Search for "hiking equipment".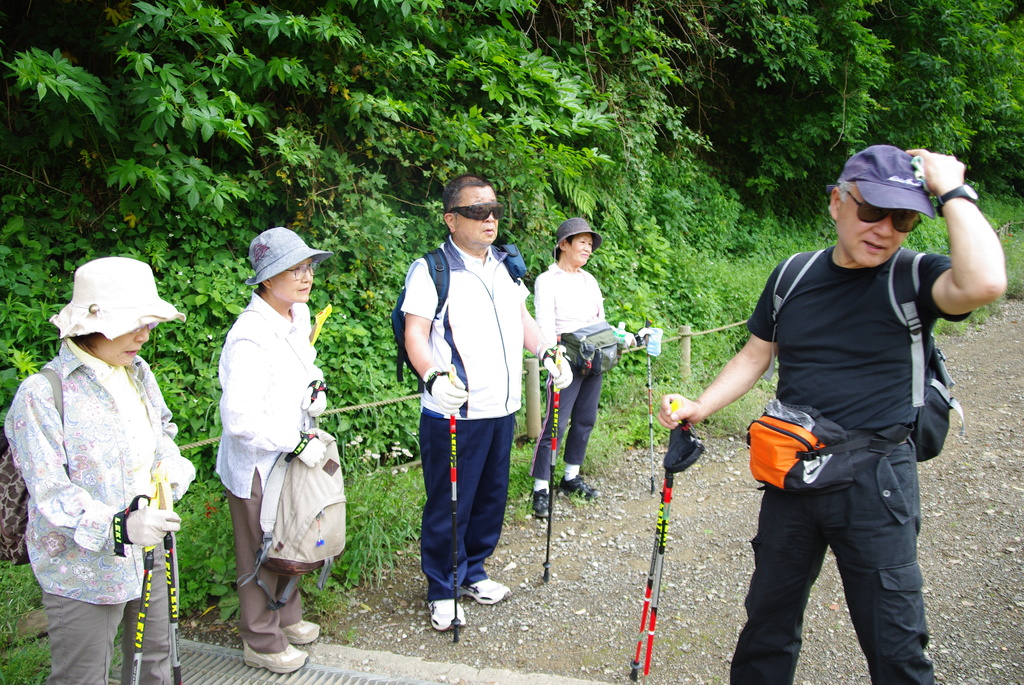
Found at (x1=446, y1=363, x2=460, y2=651).
